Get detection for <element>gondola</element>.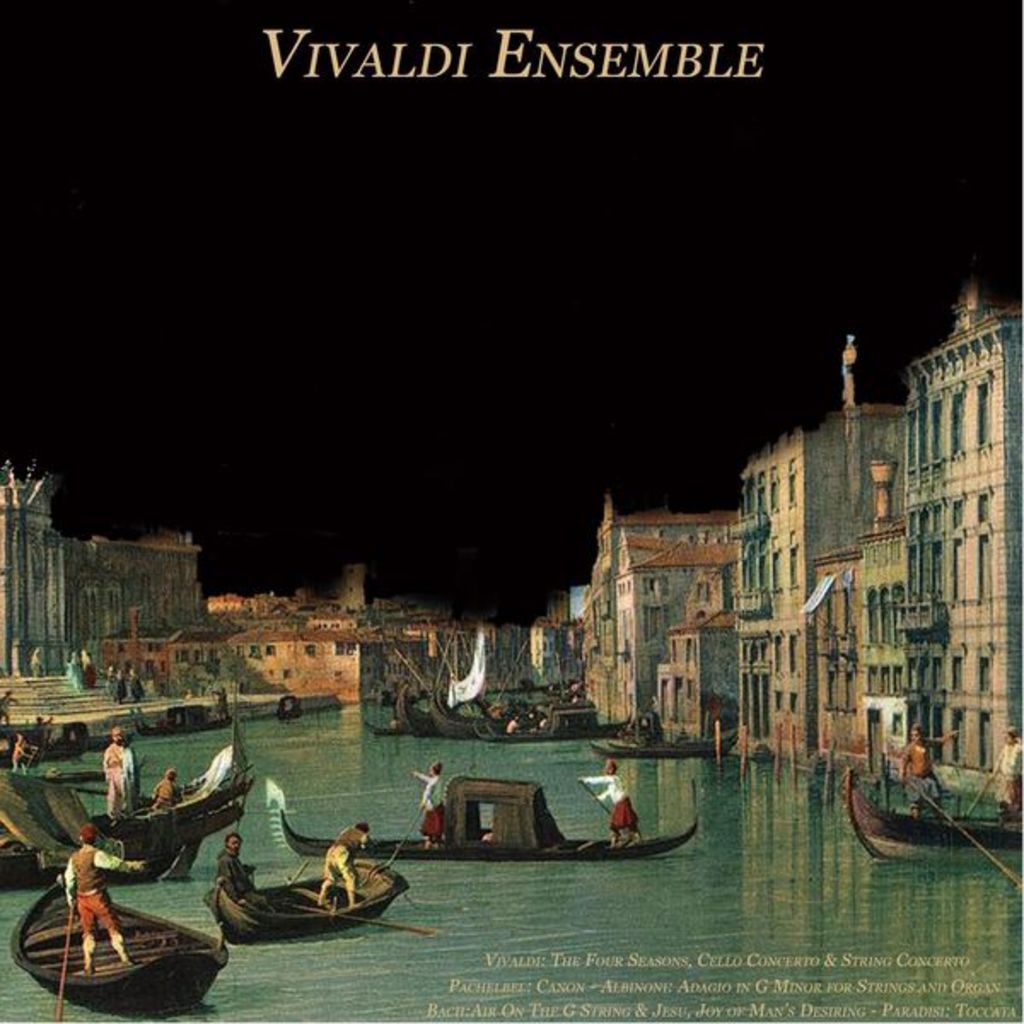
Detection: detection(275, 766, 707, 870).
